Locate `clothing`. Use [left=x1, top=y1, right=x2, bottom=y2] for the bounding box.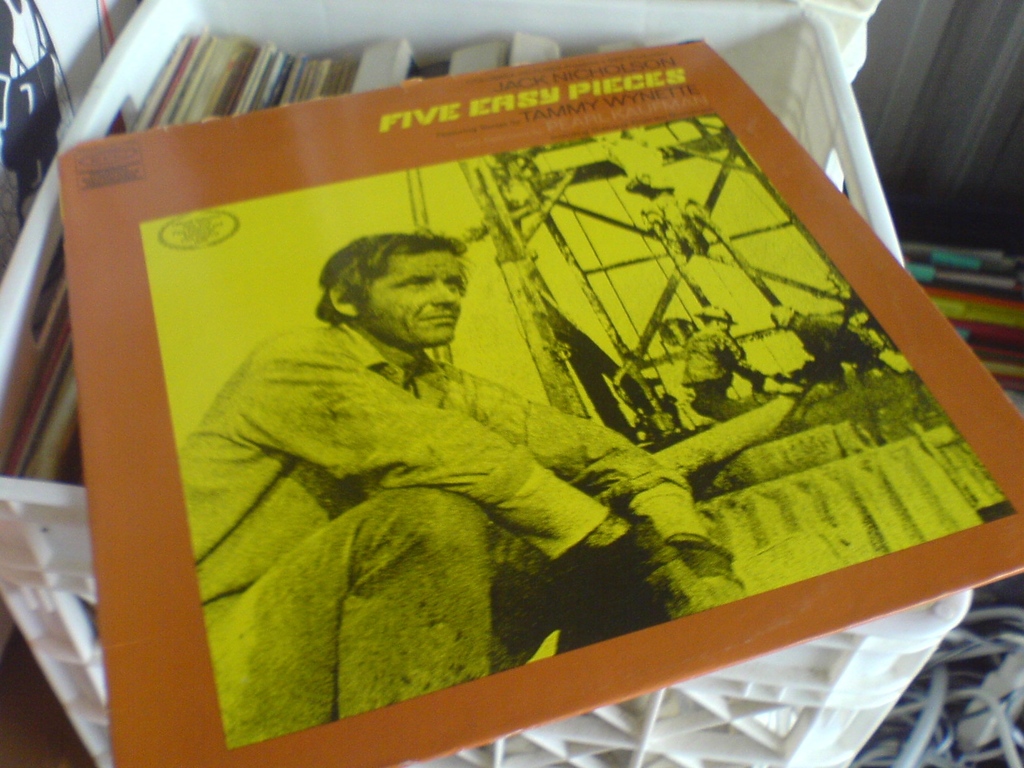
[left=794, top=306, right=887, bottom=375].
